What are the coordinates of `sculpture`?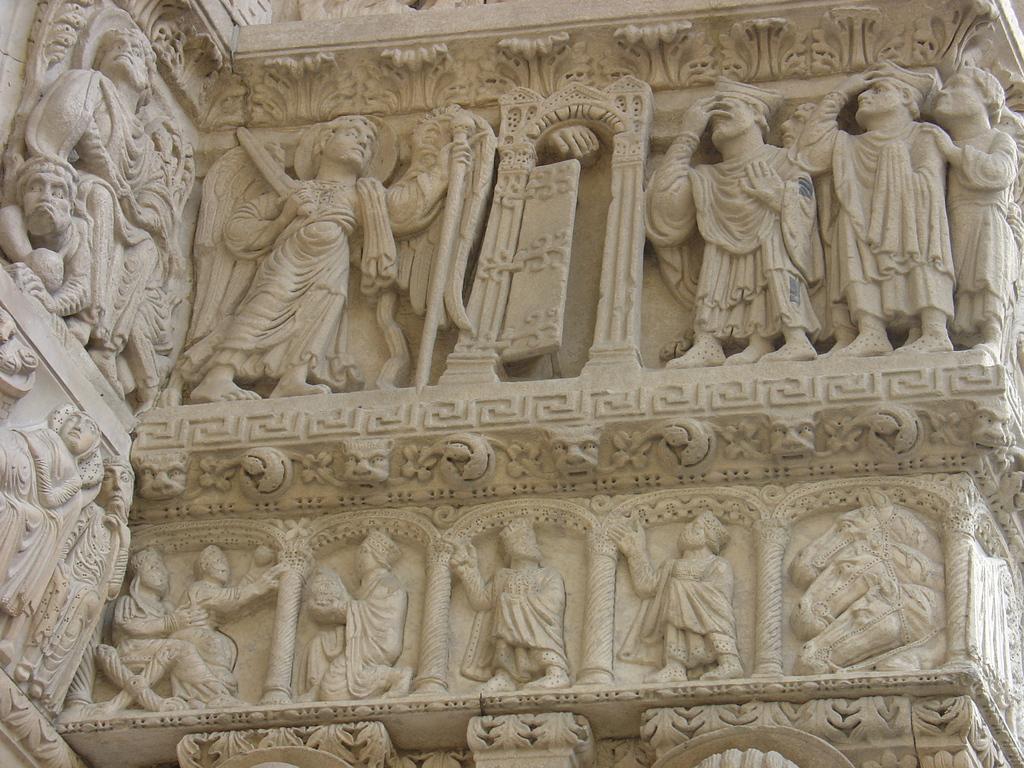
[287,513,424,703].
